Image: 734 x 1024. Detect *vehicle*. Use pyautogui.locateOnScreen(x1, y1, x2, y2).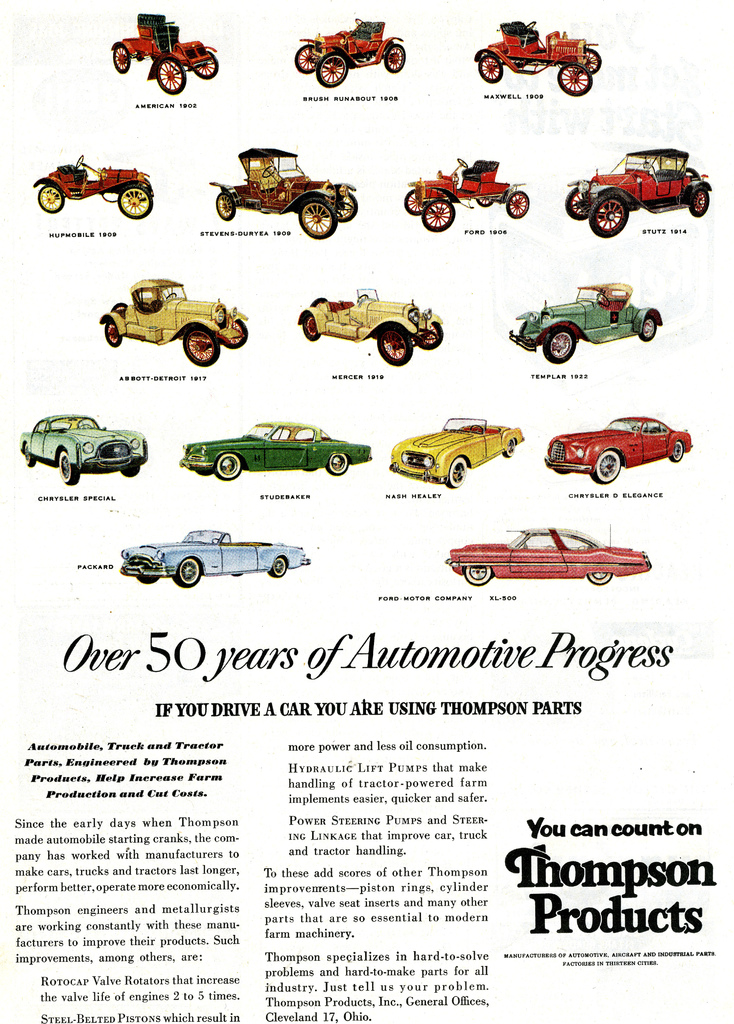
pyautogui.locateOnScreen(289, 20, 411, 88).
